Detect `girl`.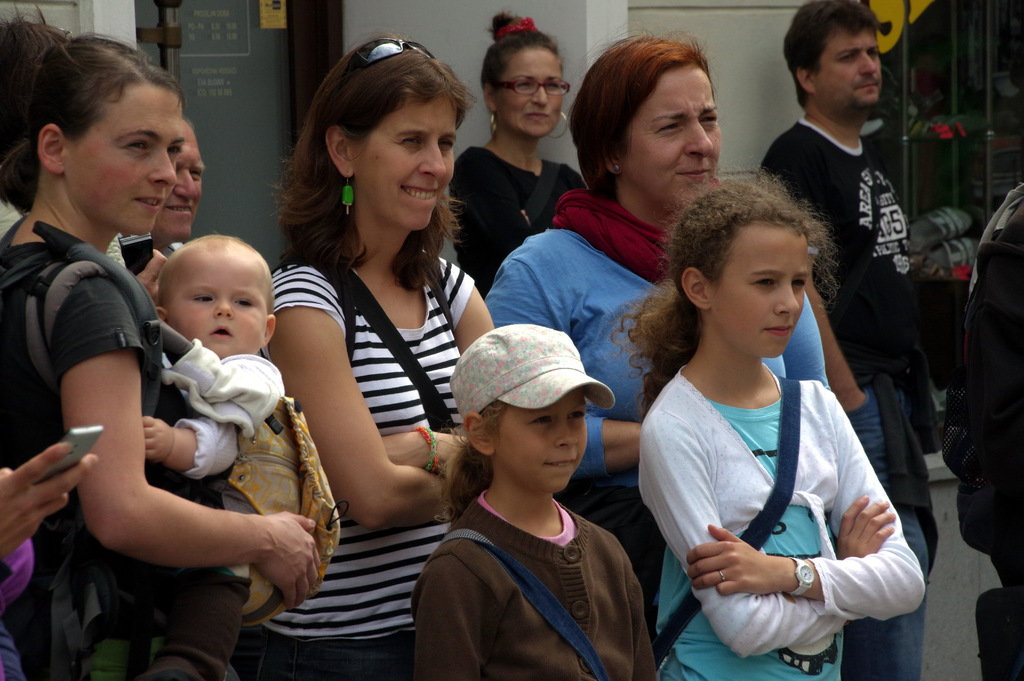
Detected at pyautogui.locateOnScreen(613, 179, 925, 680).
